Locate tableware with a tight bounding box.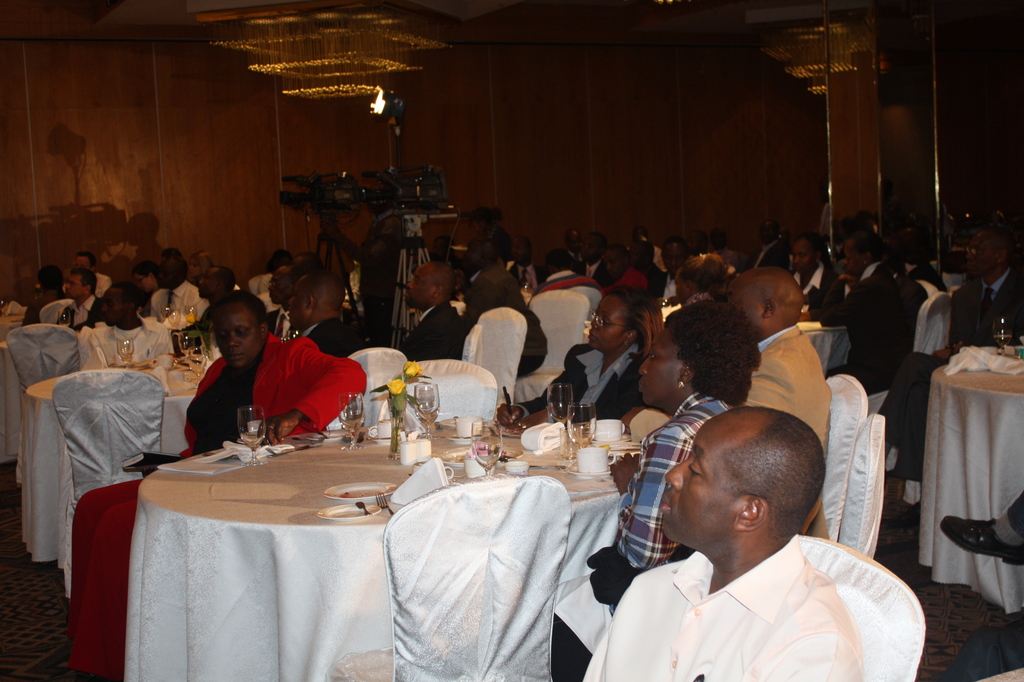
select_region(507, 456, 523, 471).
